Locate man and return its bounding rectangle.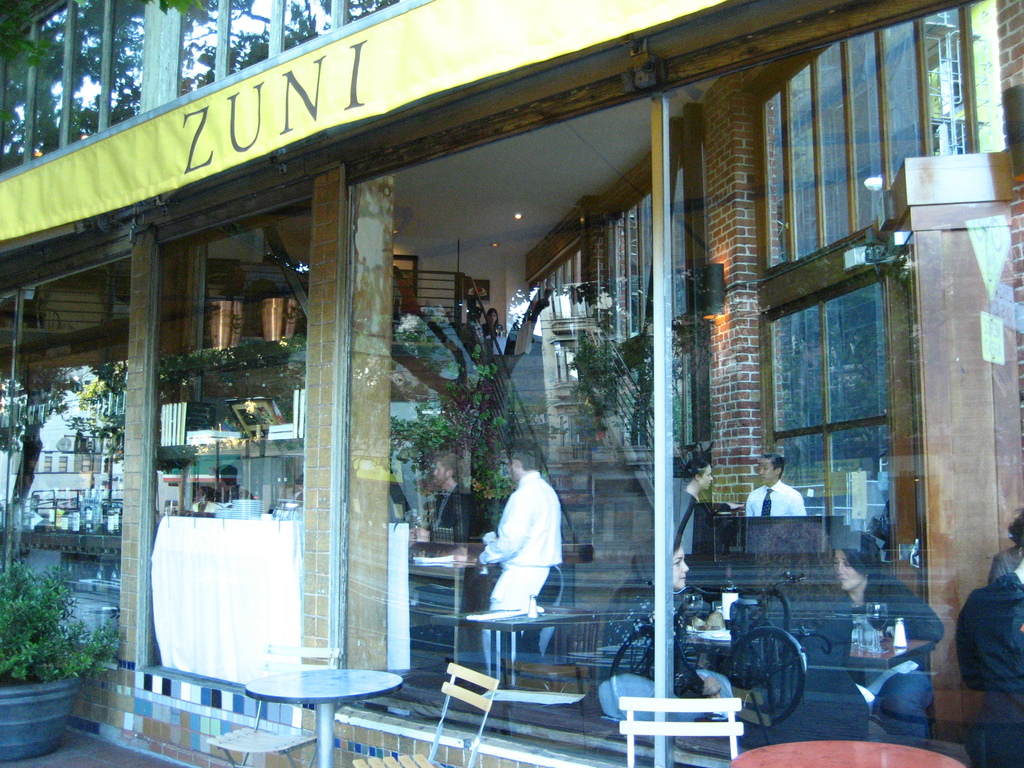
<box>411,451,479,545</box>.
